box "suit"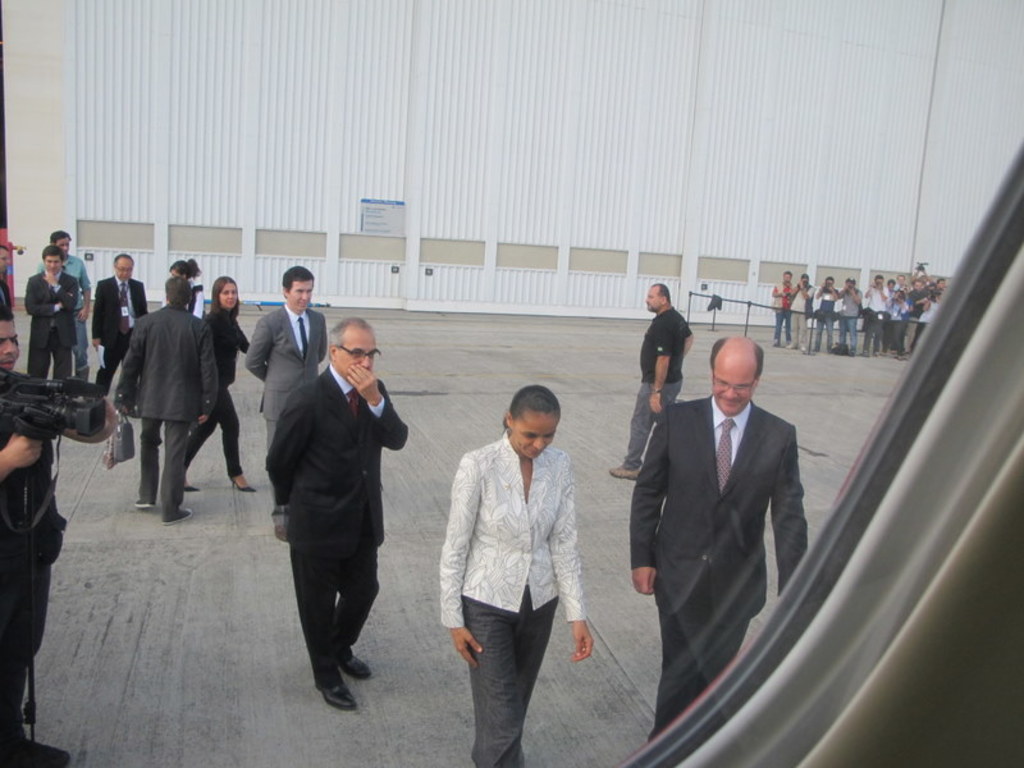
detection(23, 268, 82, 383)
